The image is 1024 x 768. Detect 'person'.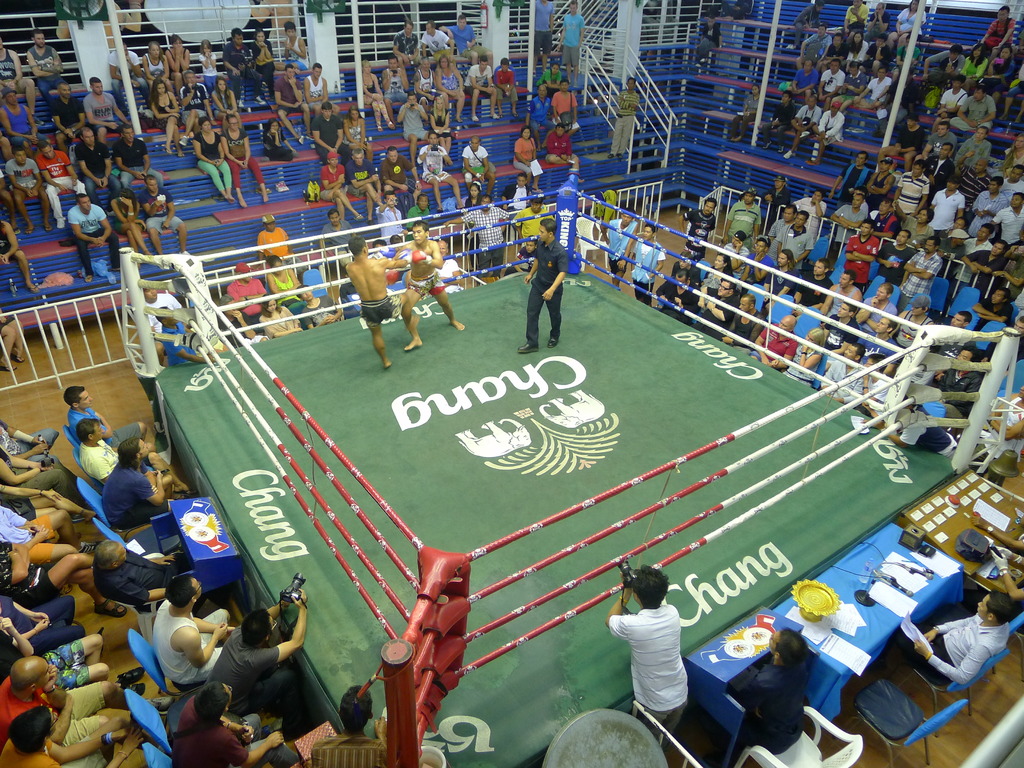
Detection: bbox(963, 157, 988, 214).
